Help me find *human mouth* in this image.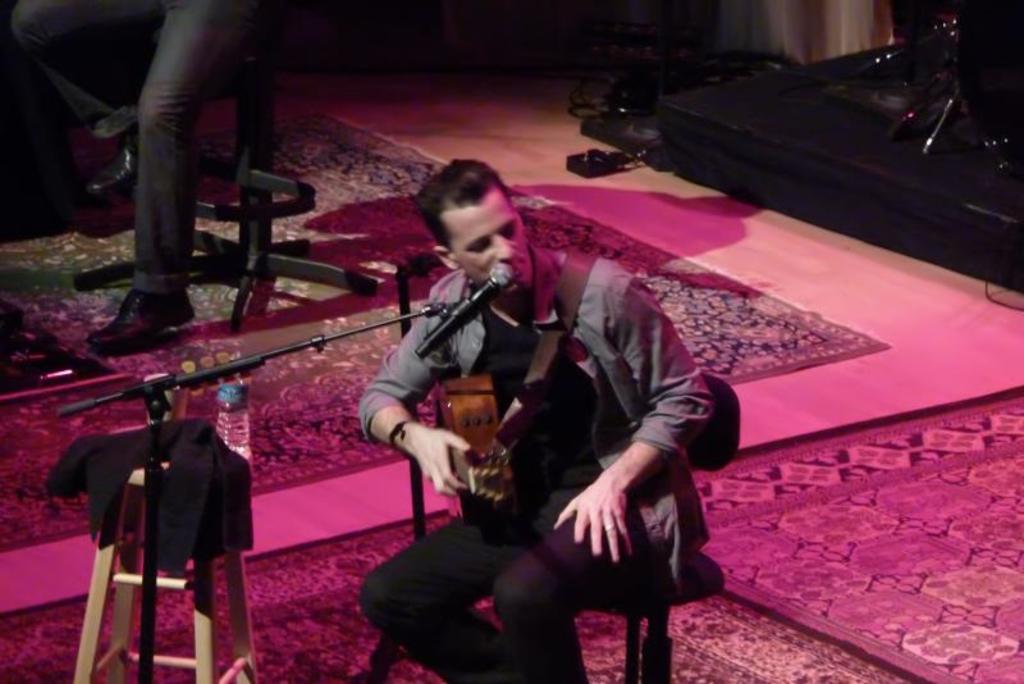
Found it: <box>517,266,518,272</box>.
